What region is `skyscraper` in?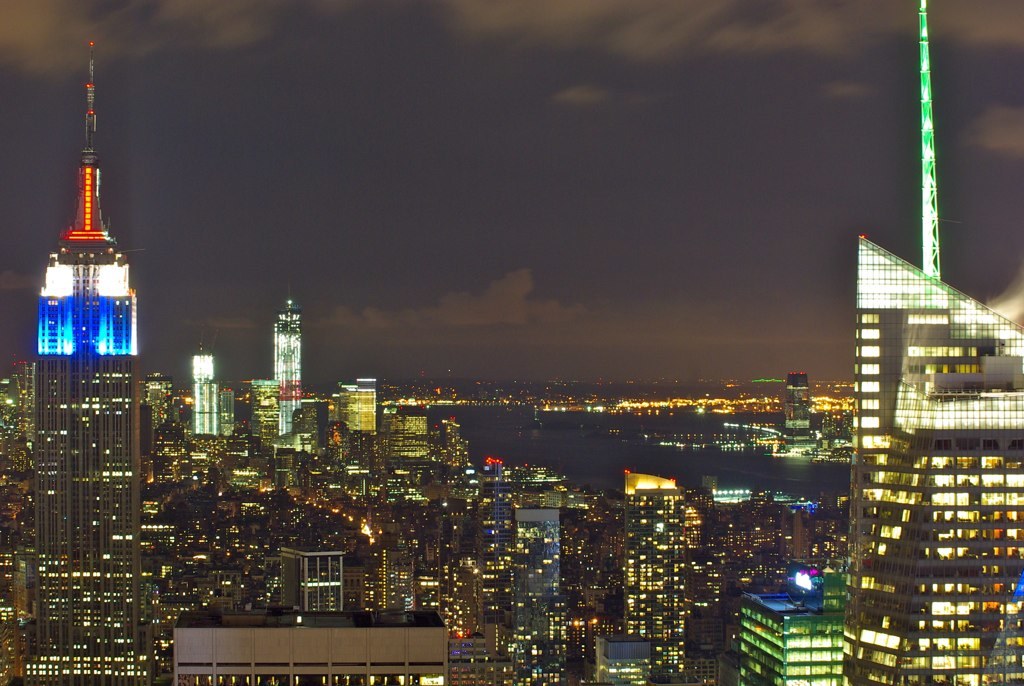
detection(834, 100, 1013, 685).
